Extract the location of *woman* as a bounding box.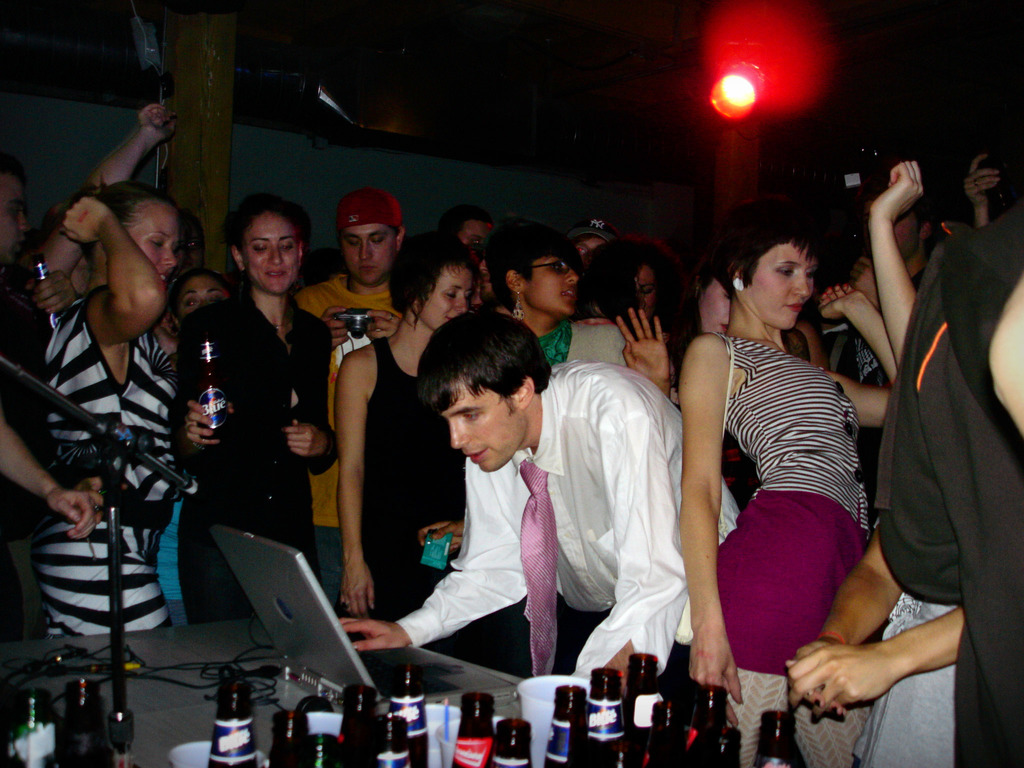
box(678, 184, 903, 755).
